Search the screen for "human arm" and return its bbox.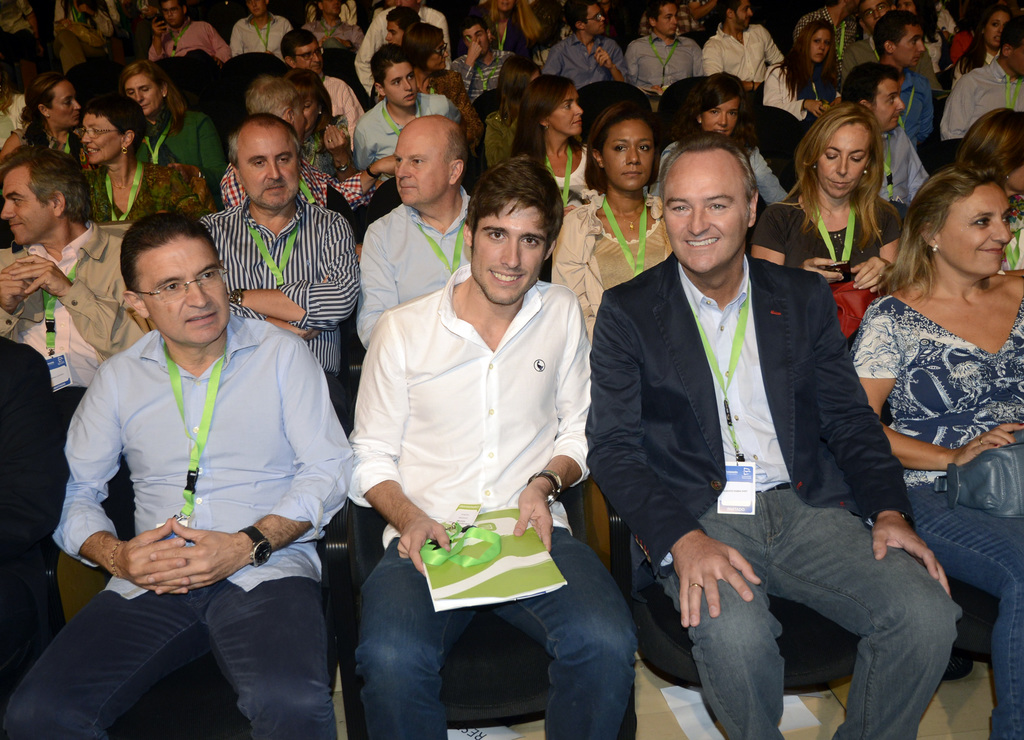
Found: x1=435, y1=15, x2=451, y2=68.
